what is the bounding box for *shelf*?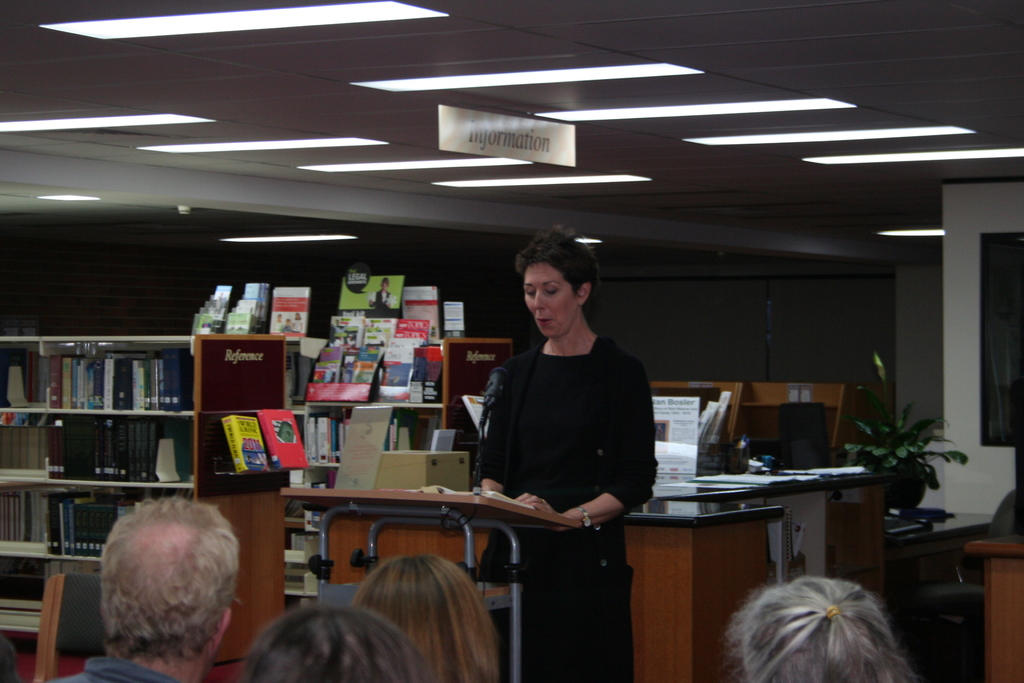
BBox(287, 403, 448, 484).
